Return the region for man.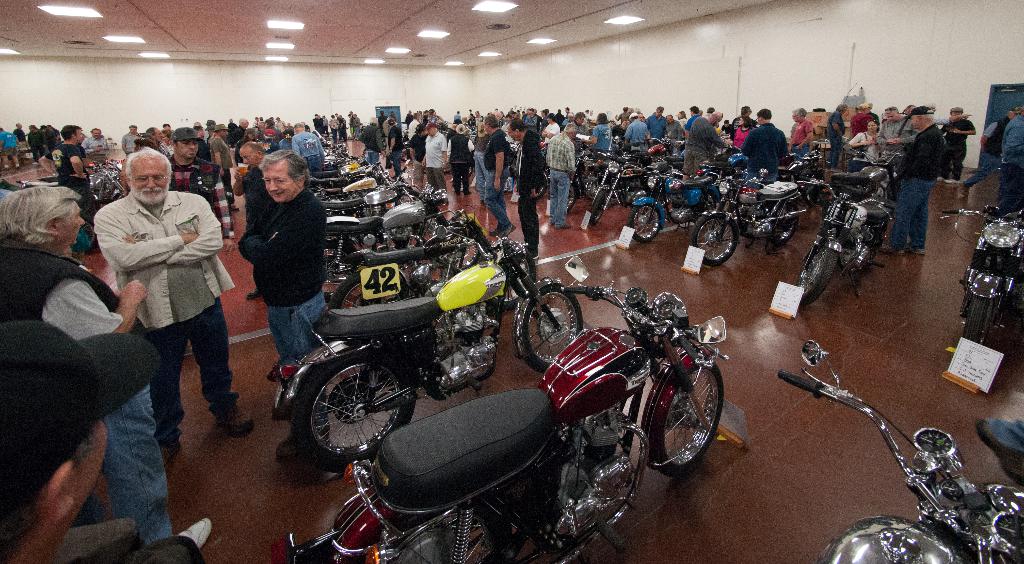
rect(222, 136, 268, 301).
